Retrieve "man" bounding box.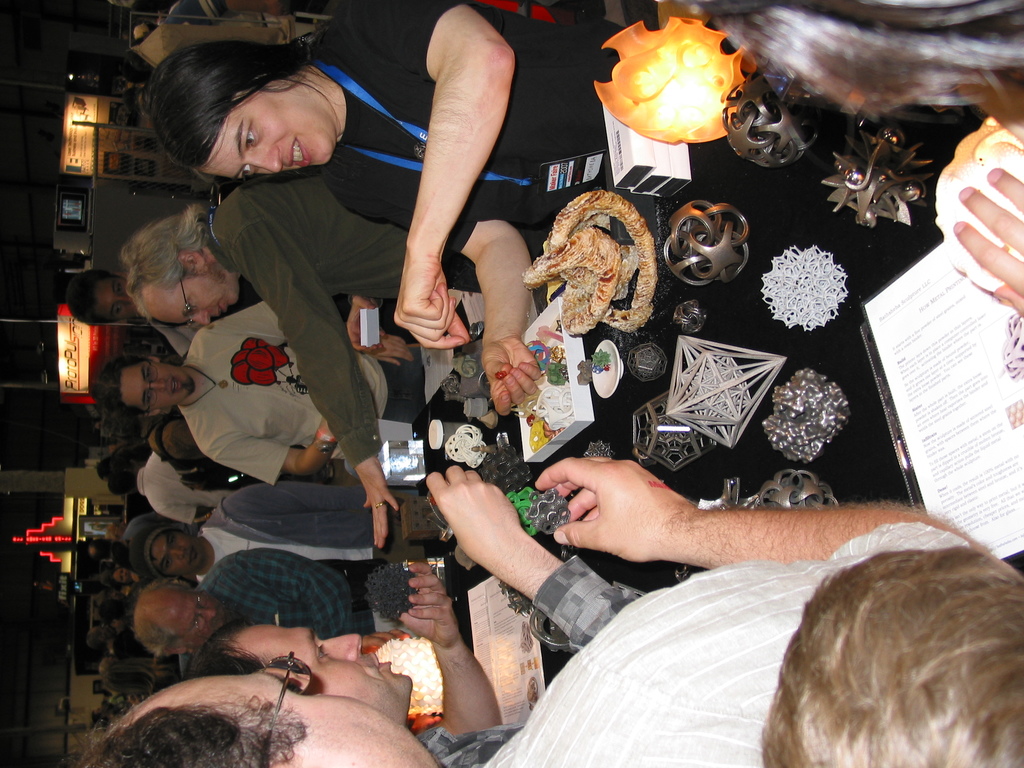
Bounding box: (left=107, top=452, right=225, bottom=522).
